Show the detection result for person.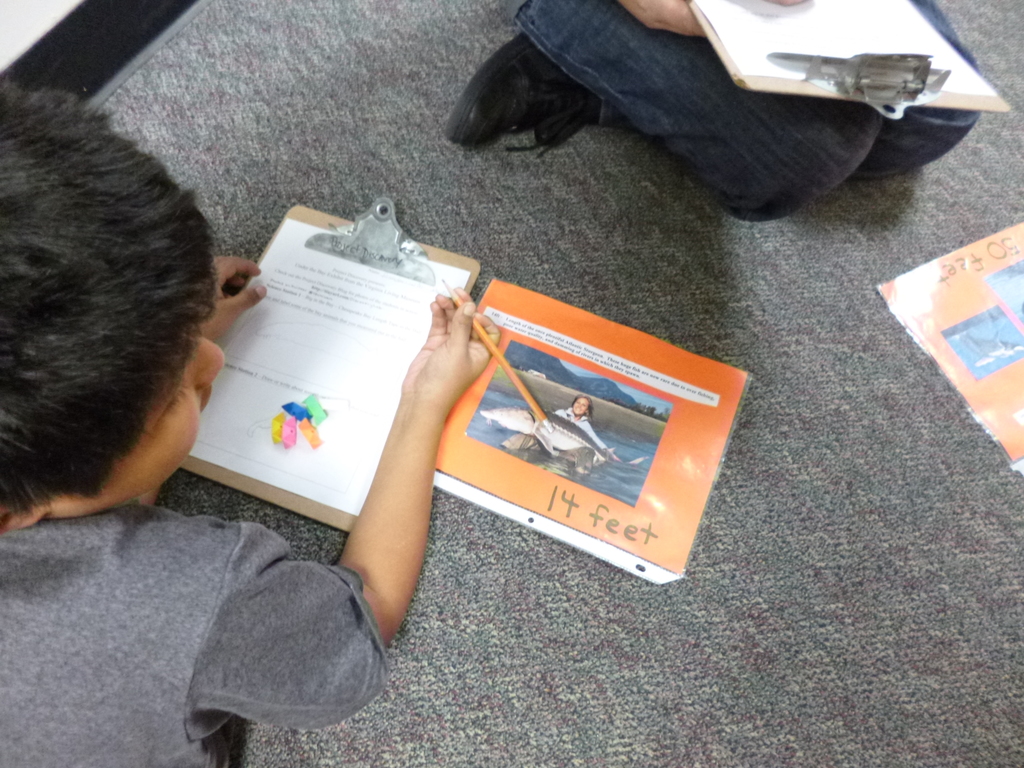
bbox=[500, 396, 620, 484].
